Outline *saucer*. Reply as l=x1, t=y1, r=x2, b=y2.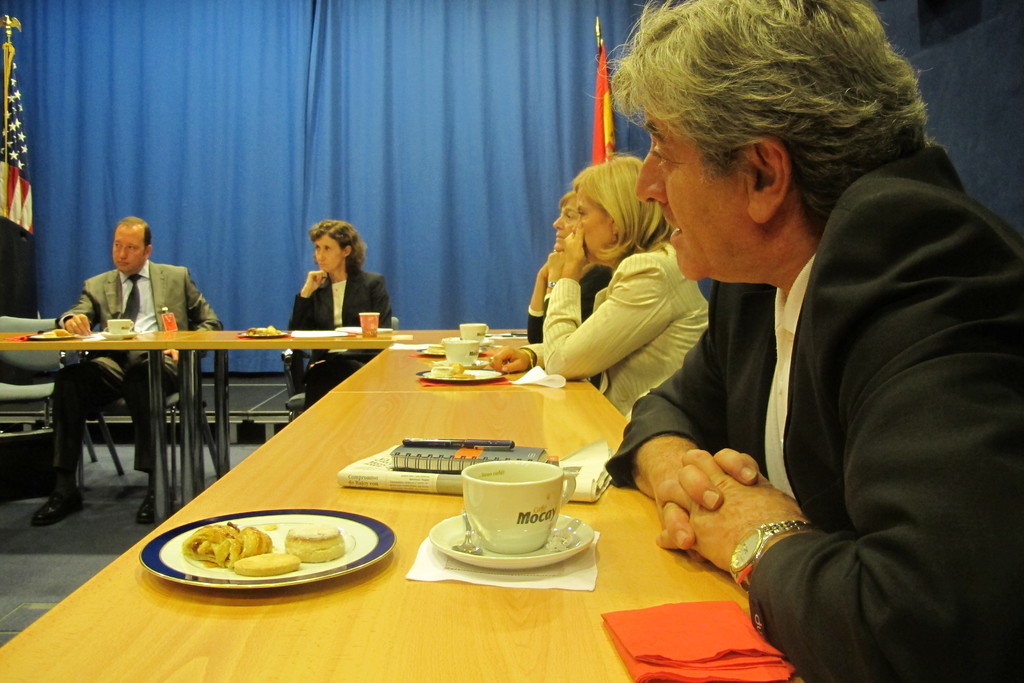
l=476, t=338, r=492, b=349.
